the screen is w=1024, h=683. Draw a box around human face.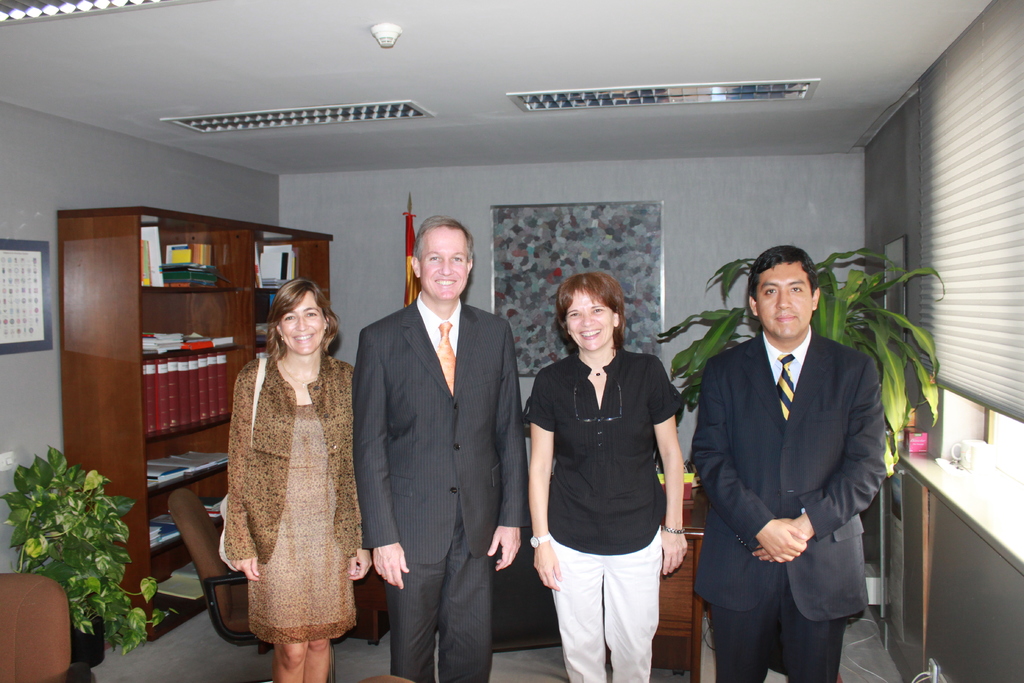
region(561, 286, 617, 354).
